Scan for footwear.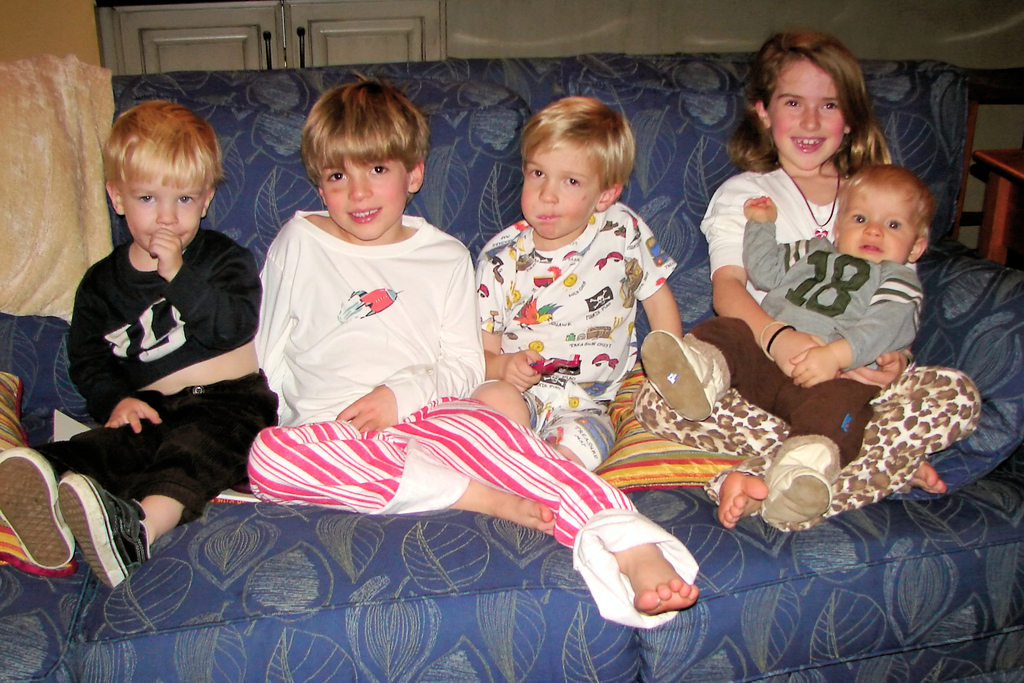
Scan result: [left=640, top=329, right=729, bottom=424].
